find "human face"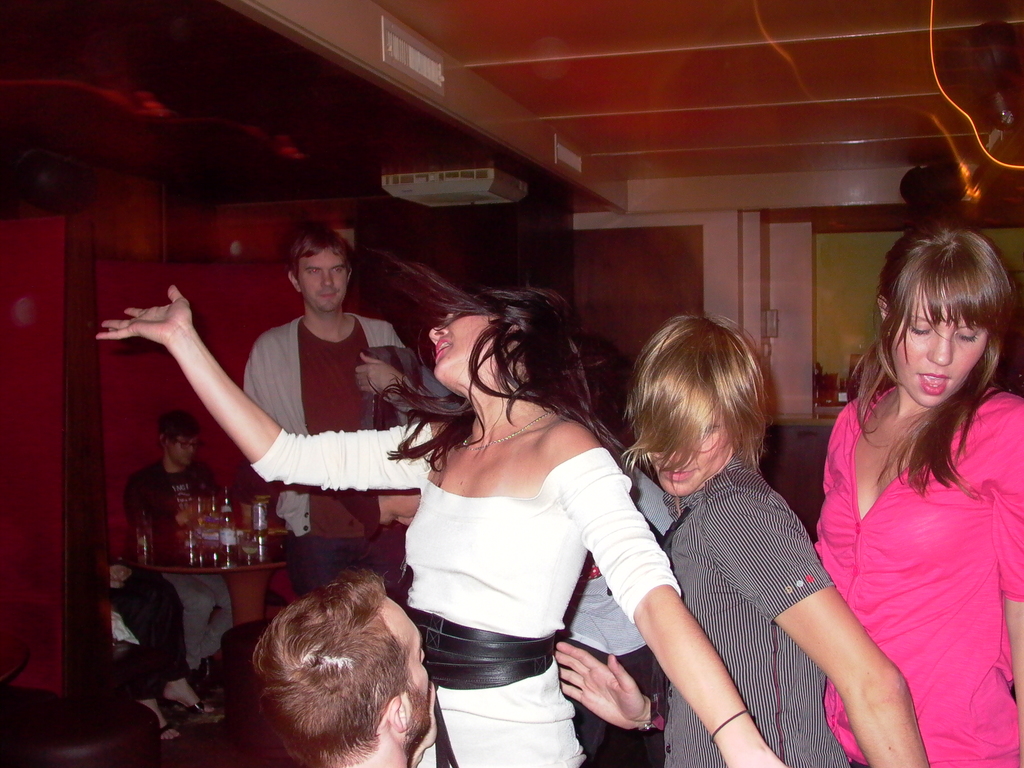
x1=646 y1=413 x2=741 y2=500
